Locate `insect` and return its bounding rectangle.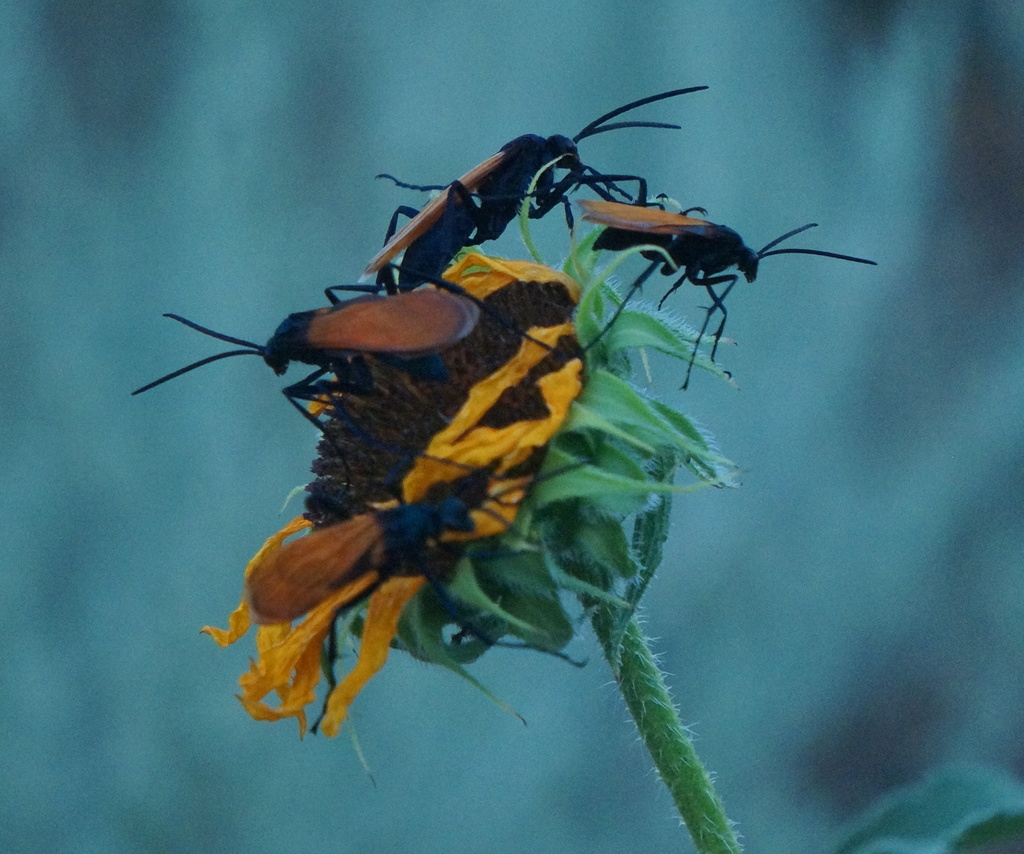
bbox=(127, 282, 567, 485).
